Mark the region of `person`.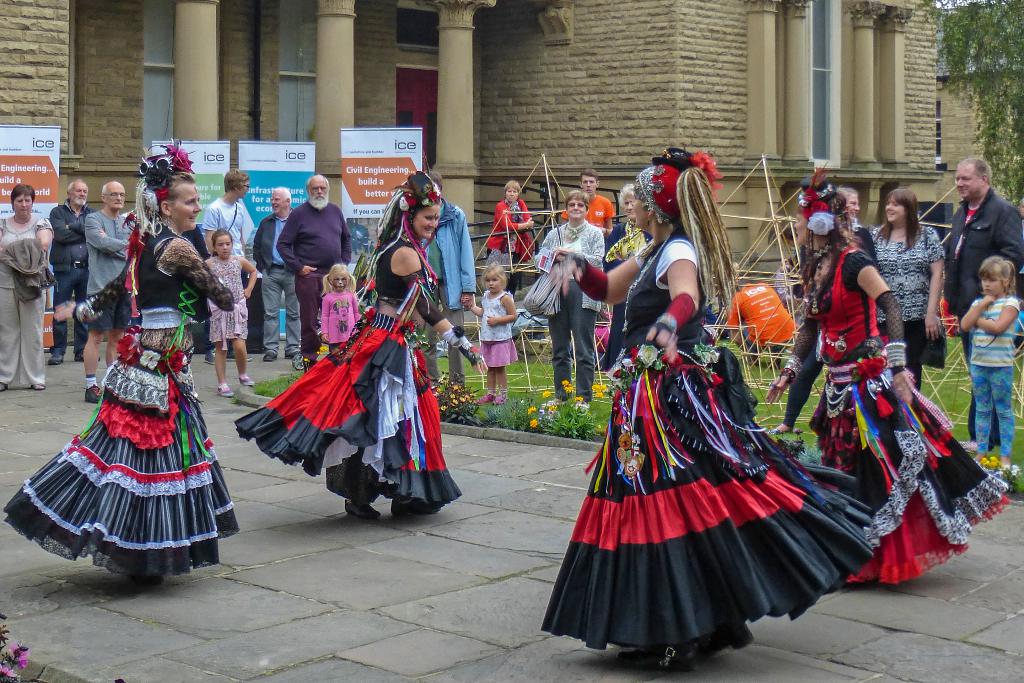
Region: (left=454, top=259, right=521, bottom=409).
